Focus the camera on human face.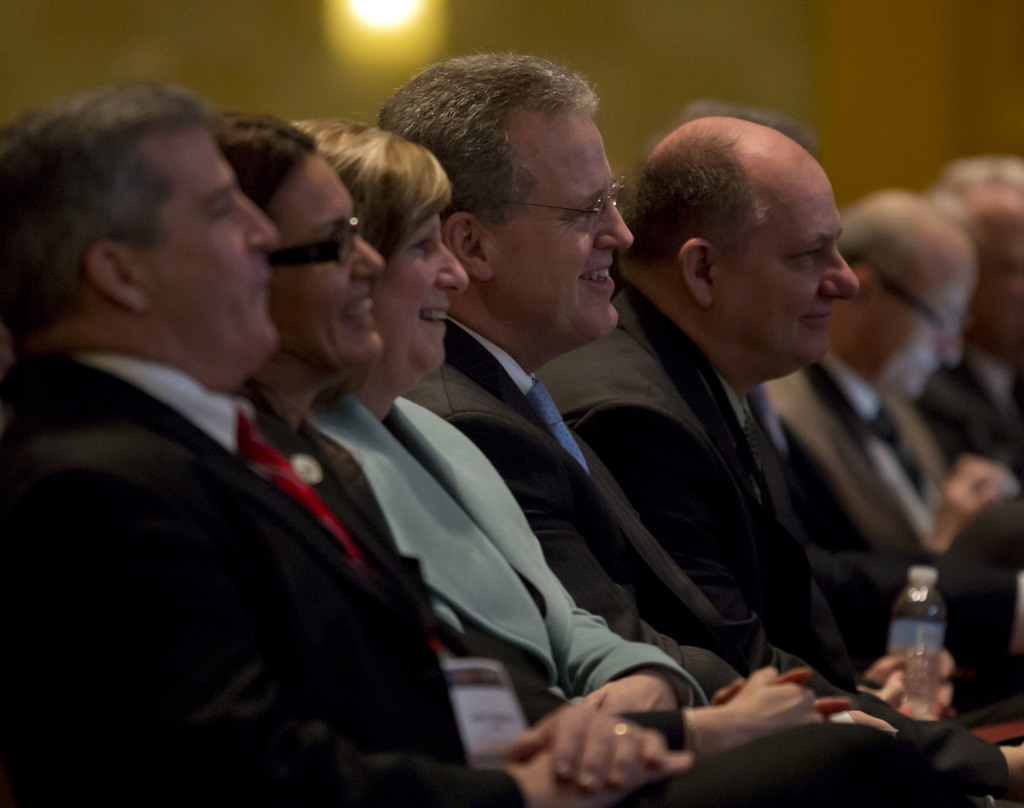
Focus region: BBox(975, 190, 1023, 358).
